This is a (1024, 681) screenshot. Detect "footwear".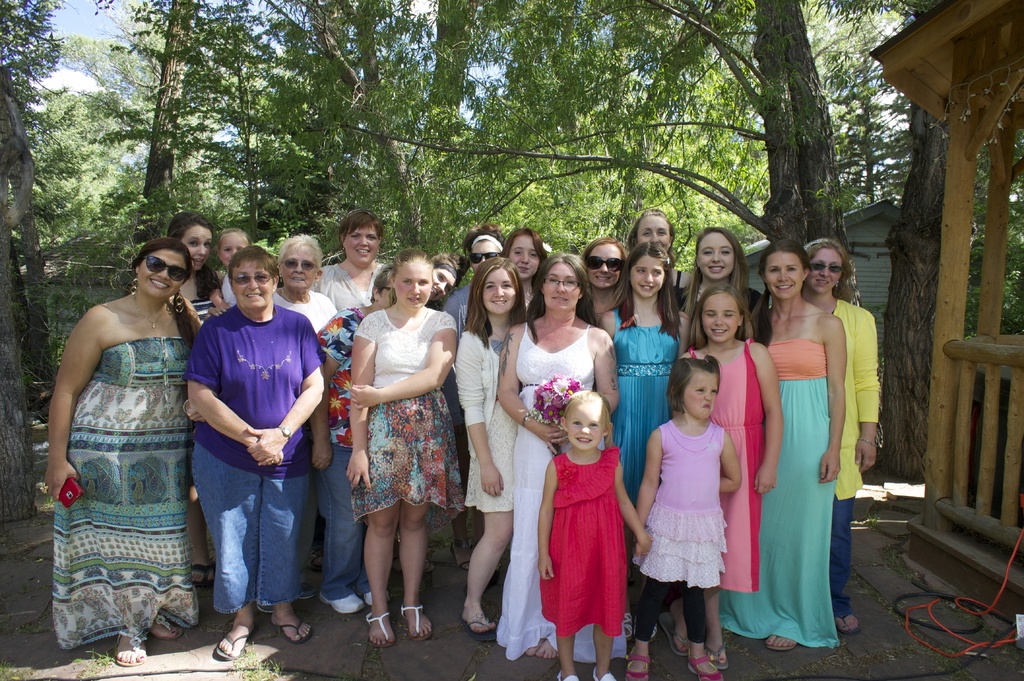
(left=298, top=582, right=322, bottom=602).
